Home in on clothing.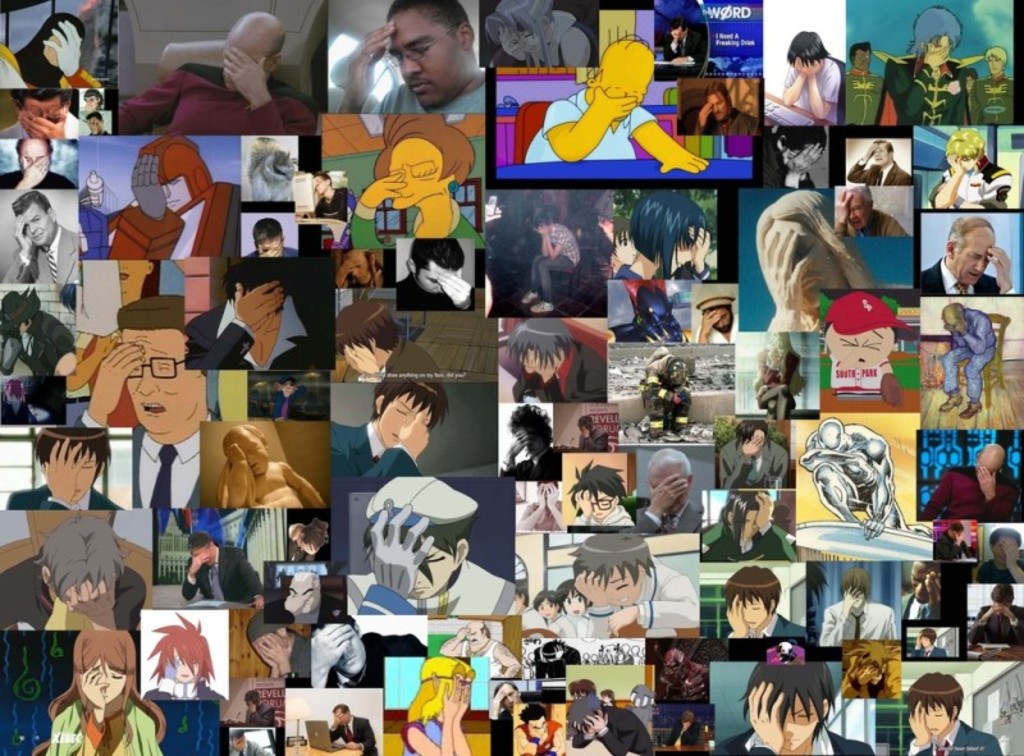
Homed in at 844, 162, 910, 194.
